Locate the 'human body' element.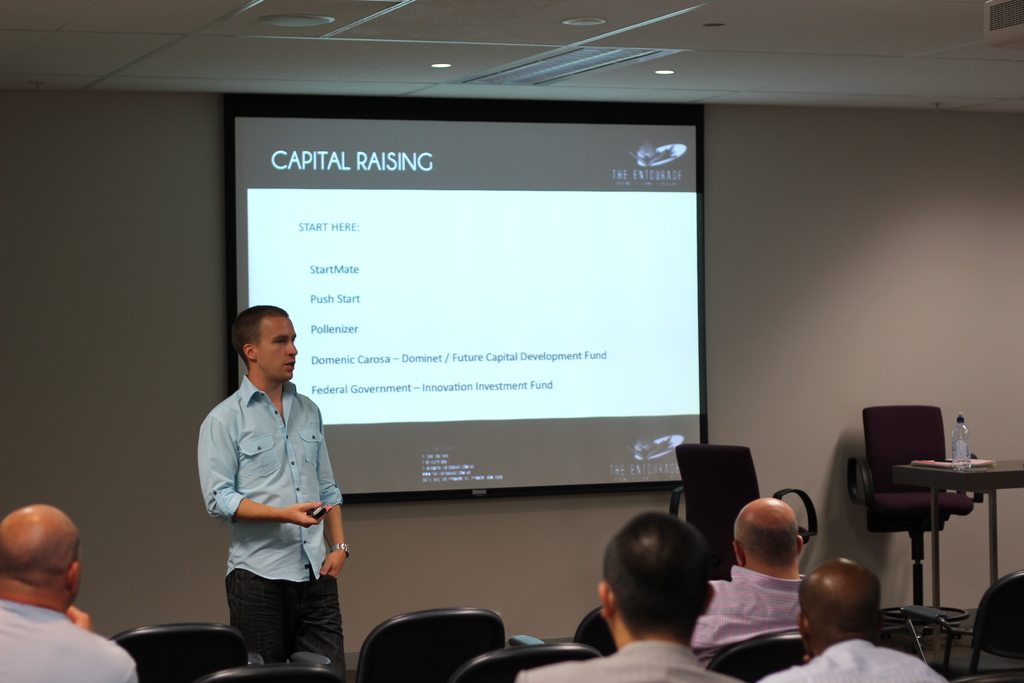
Element bbox: x1=520, y1=498, x2=744, y2=682.
